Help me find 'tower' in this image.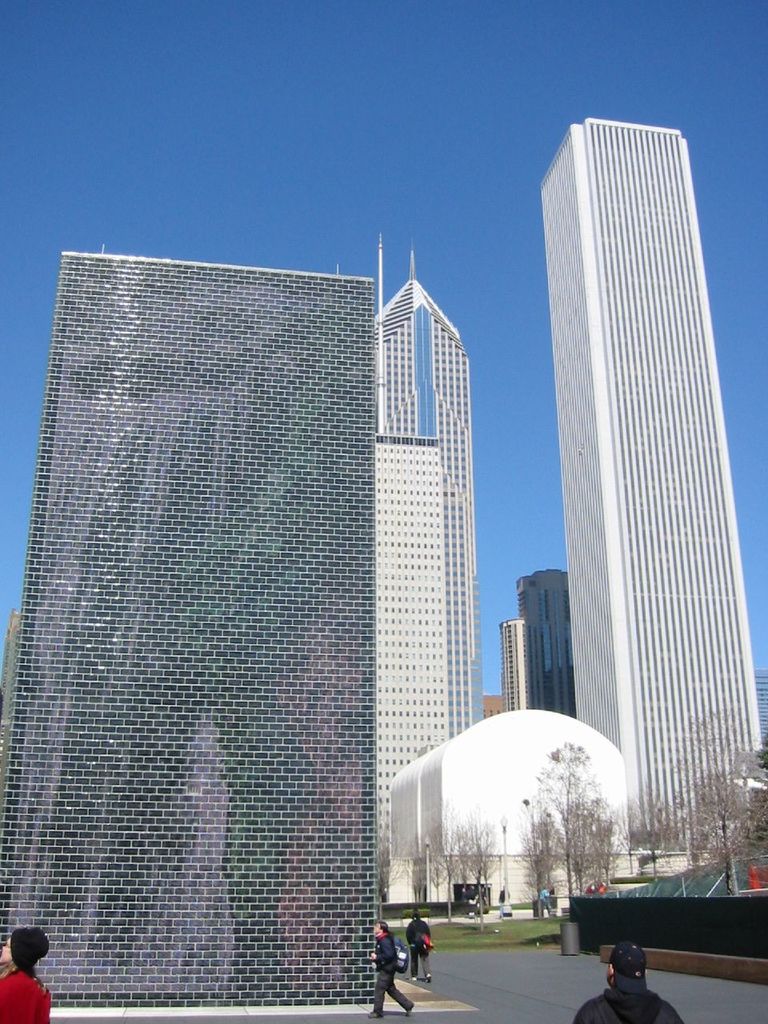
Found it: region(373, 435, 459, 910).
